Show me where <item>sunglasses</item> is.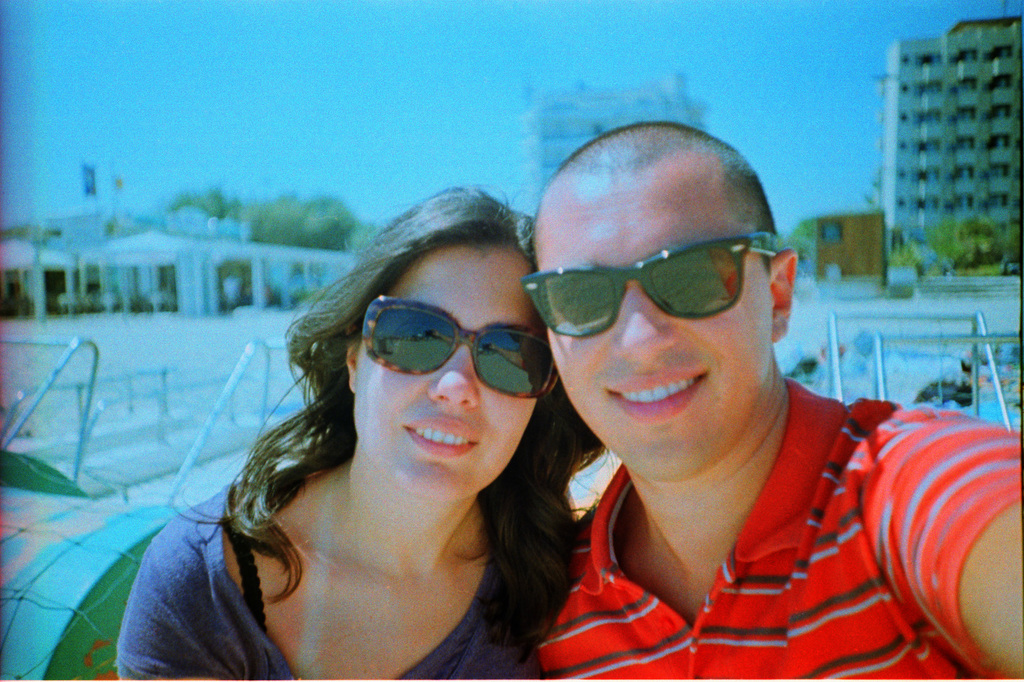
<item>sunglasses</item> is at [362,291,559,400].
